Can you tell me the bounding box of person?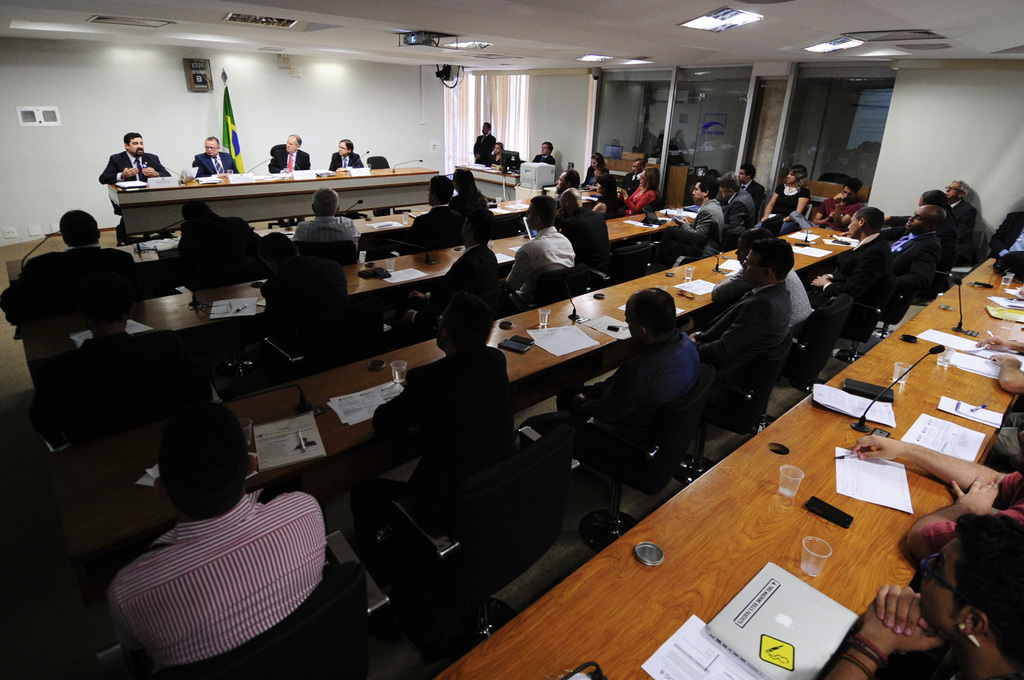
[328,138,365,220].
